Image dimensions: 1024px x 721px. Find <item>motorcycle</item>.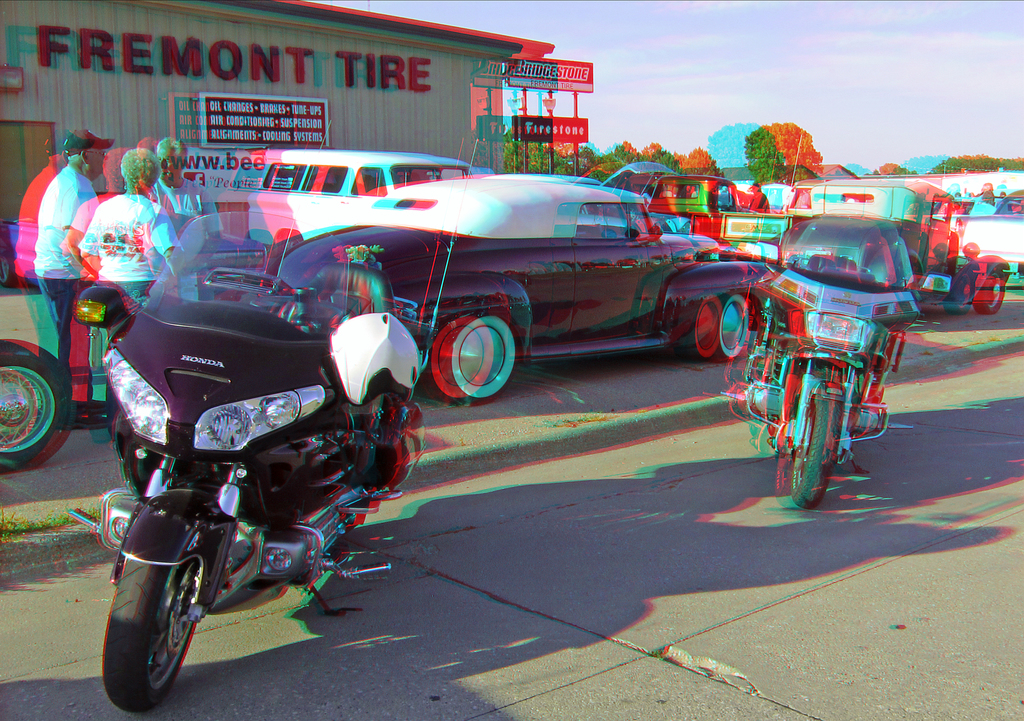
{"left": 728, "top": 208, "right": 921, "bottom": 507}.
